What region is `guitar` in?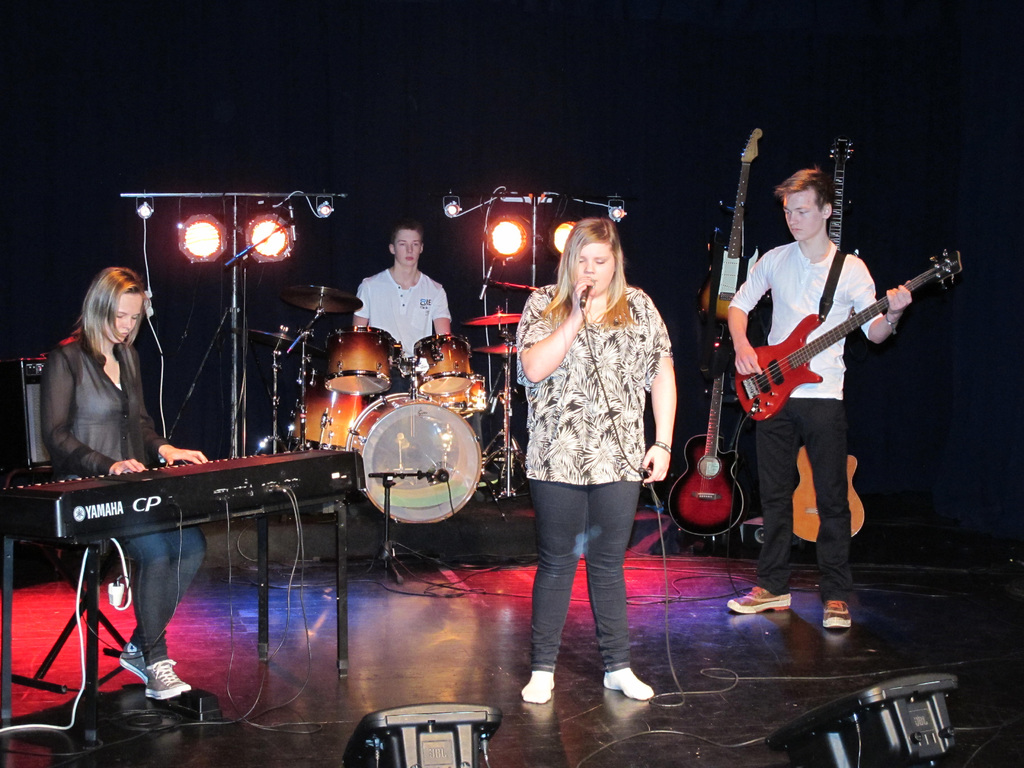
686, 115, 776, 335.
